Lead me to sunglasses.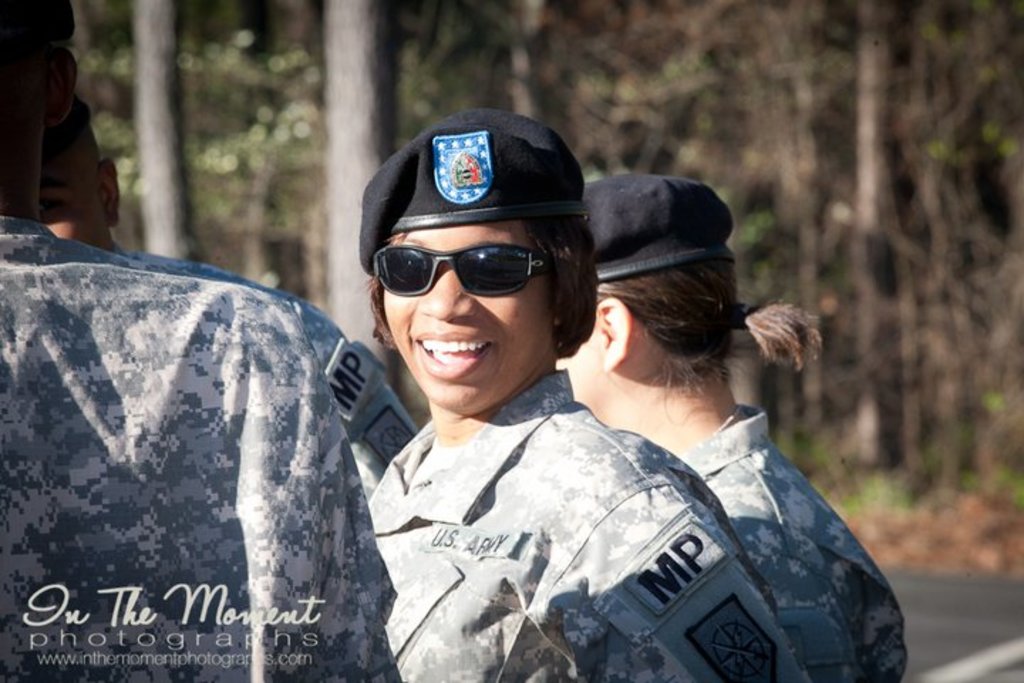
Lead to (371, 243, 560, 300).
